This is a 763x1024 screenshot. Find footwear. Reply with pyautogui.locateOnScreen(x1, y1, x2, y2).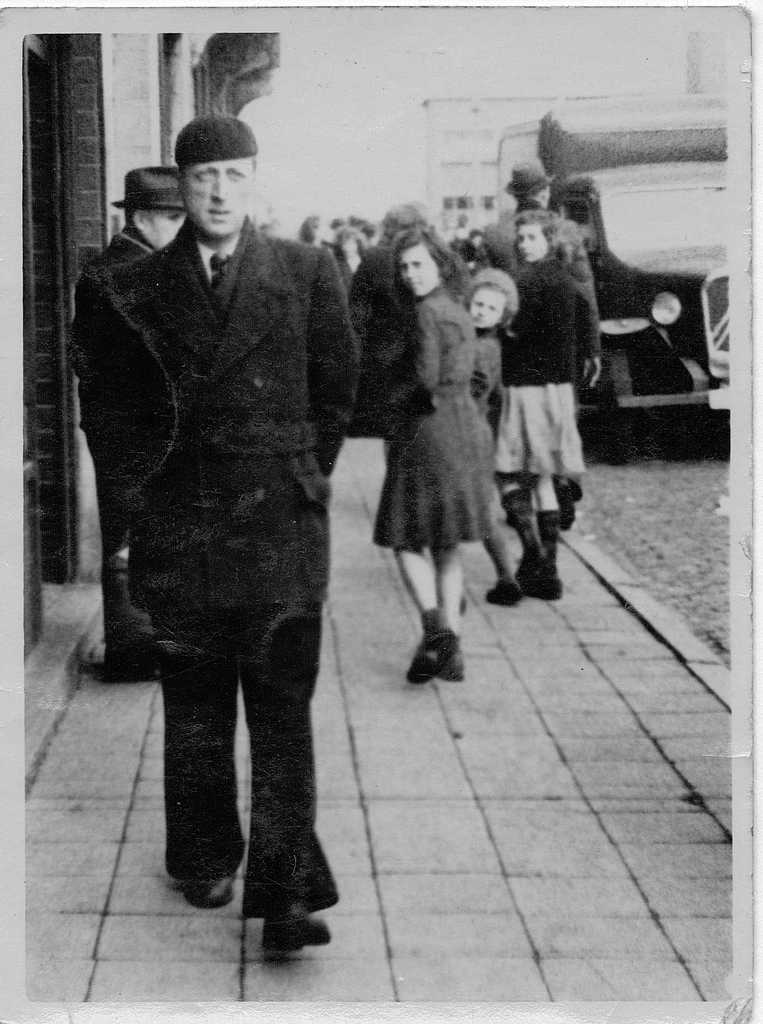
pyautogui.locateOnScreen(436, 634, 464, 684).
